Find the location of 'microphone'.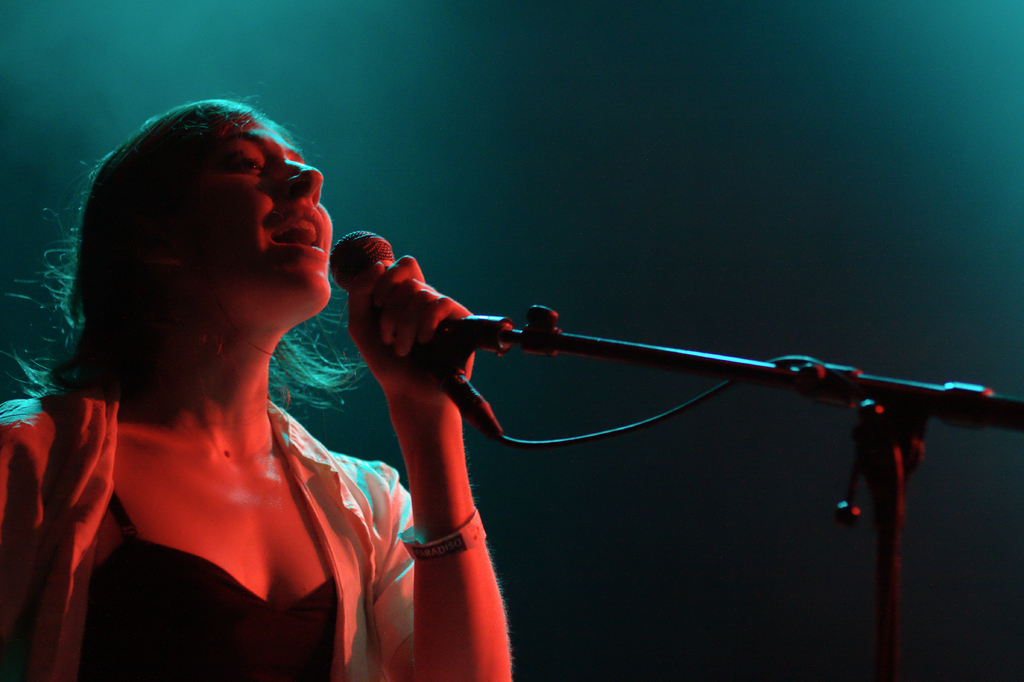
Location: [x1=332, y1=232, x2=505, y2=442].
